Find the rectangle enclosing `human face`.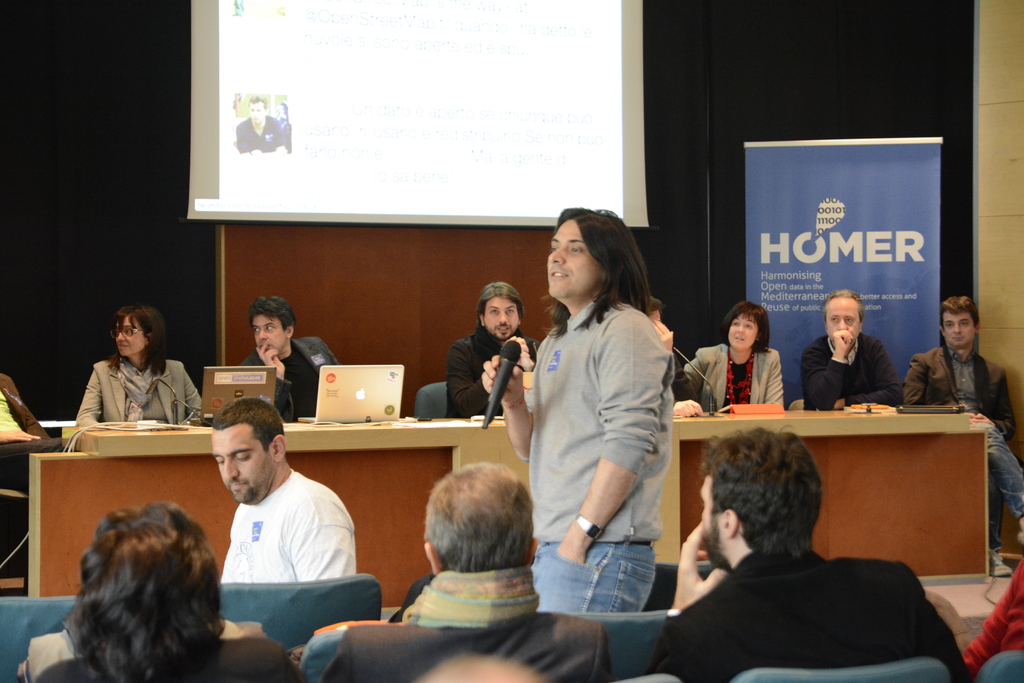
bbox(943, 311, 974, 344).
